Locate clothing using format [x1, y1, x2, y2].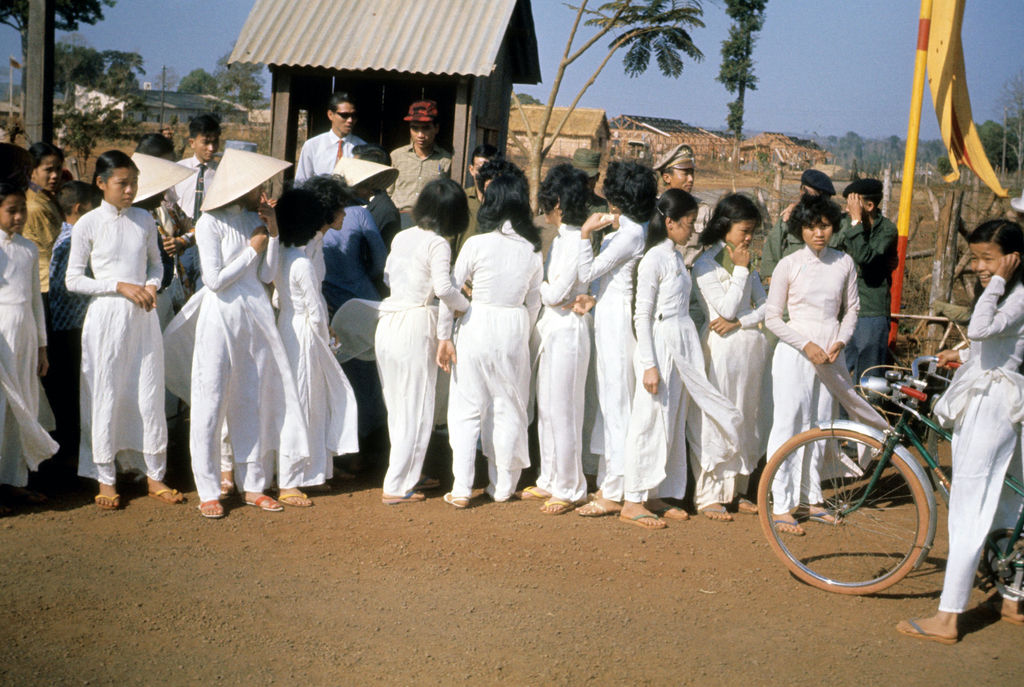
[272, 243, 356, 484].
